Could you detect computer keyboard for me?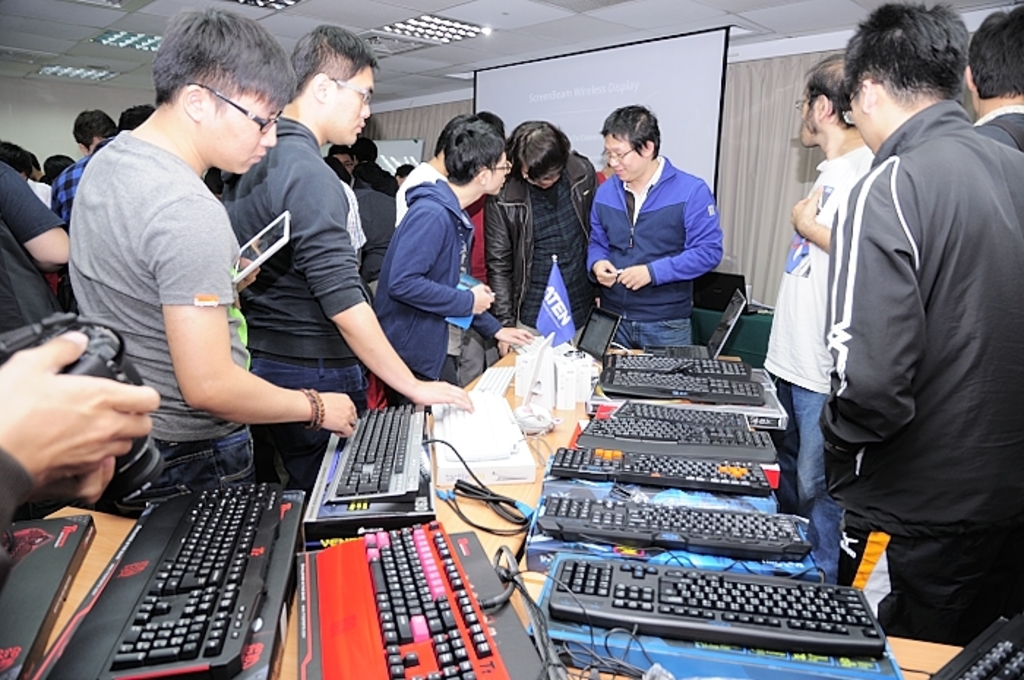
Detection result: crop(41, 483, 285, 679).
